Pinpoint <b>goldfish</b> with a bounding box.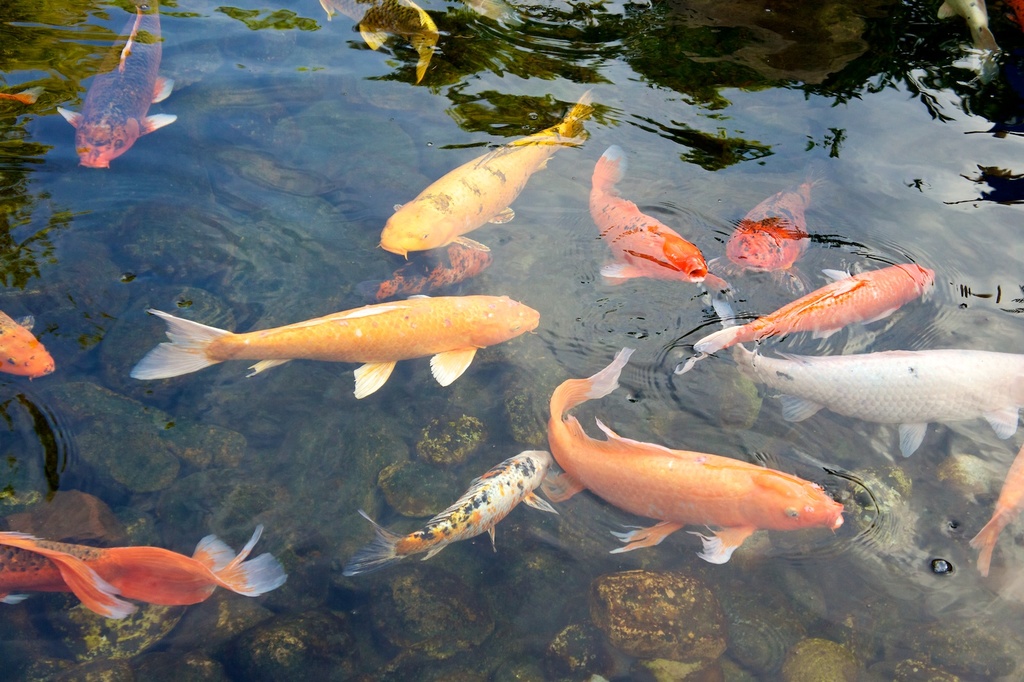
box=[1, 311, 59, 380].
